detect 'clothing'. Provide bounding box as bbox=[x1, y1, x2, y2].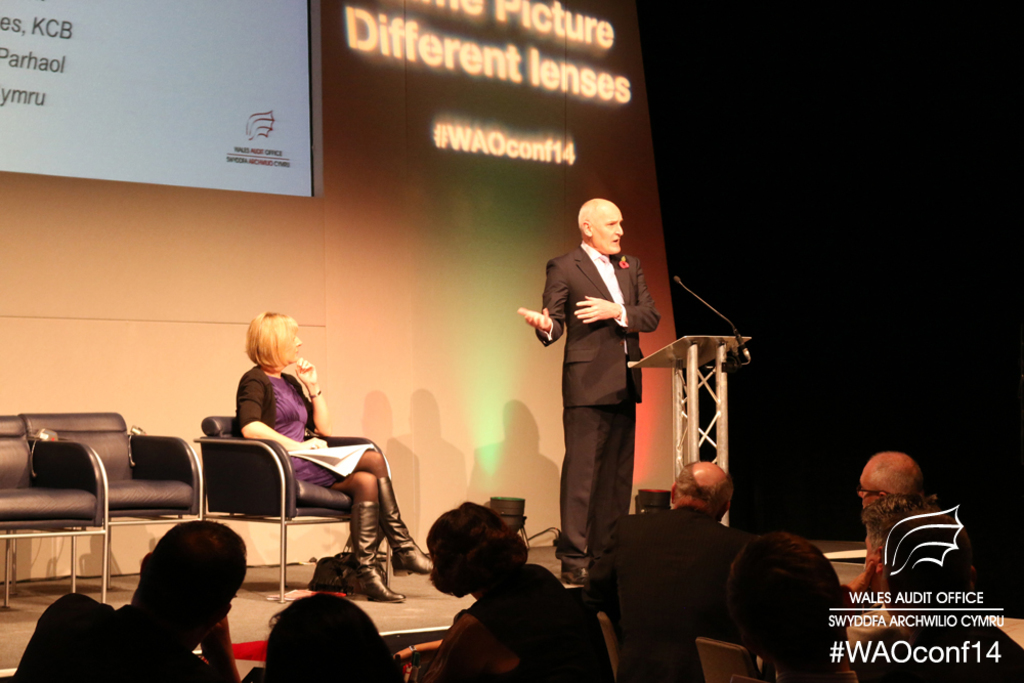
bbox=[417, 557, 615, 682].
